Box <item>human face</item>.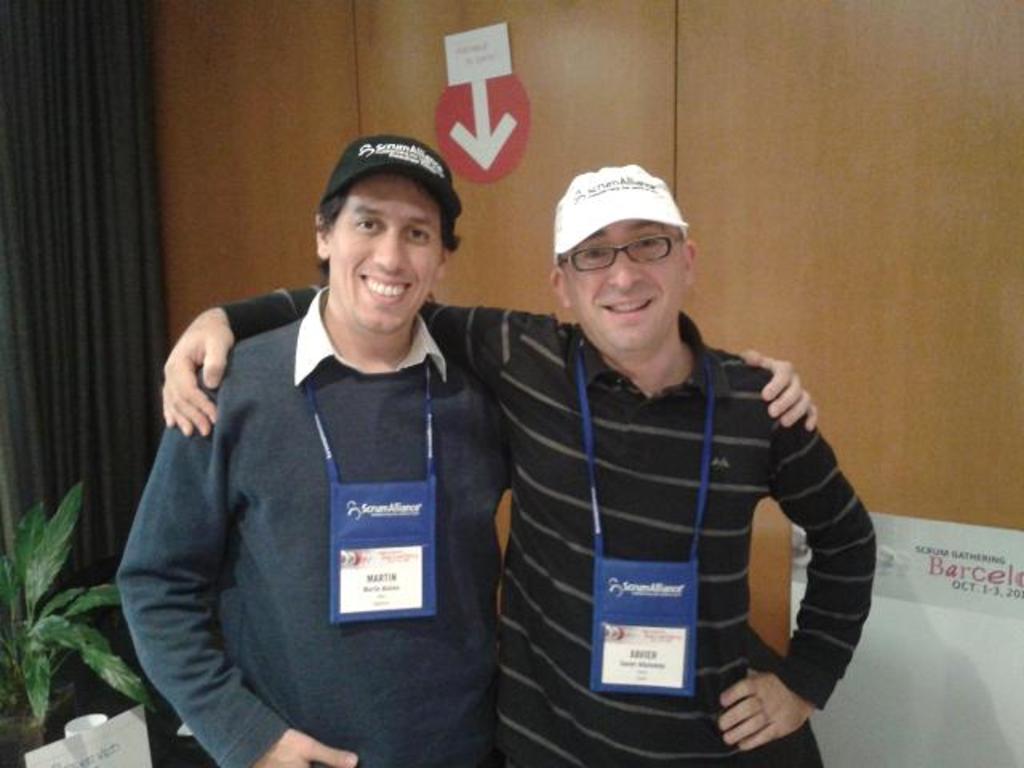
325/174/450/341.
